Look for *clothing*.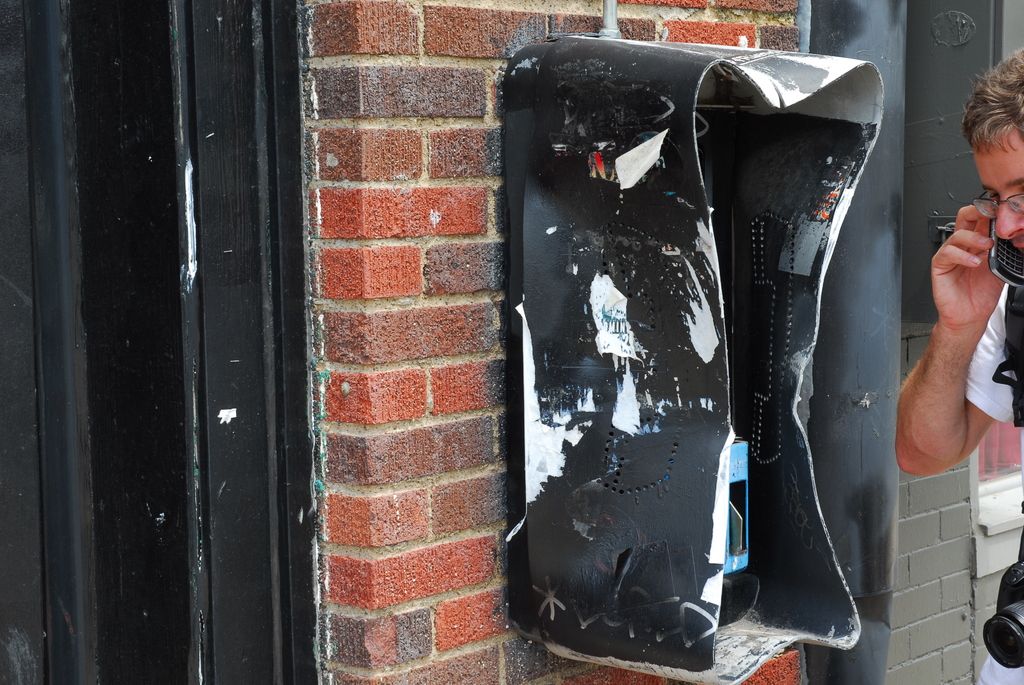
Found: <bbox>954, 286, 1023, 684</bbox>.
